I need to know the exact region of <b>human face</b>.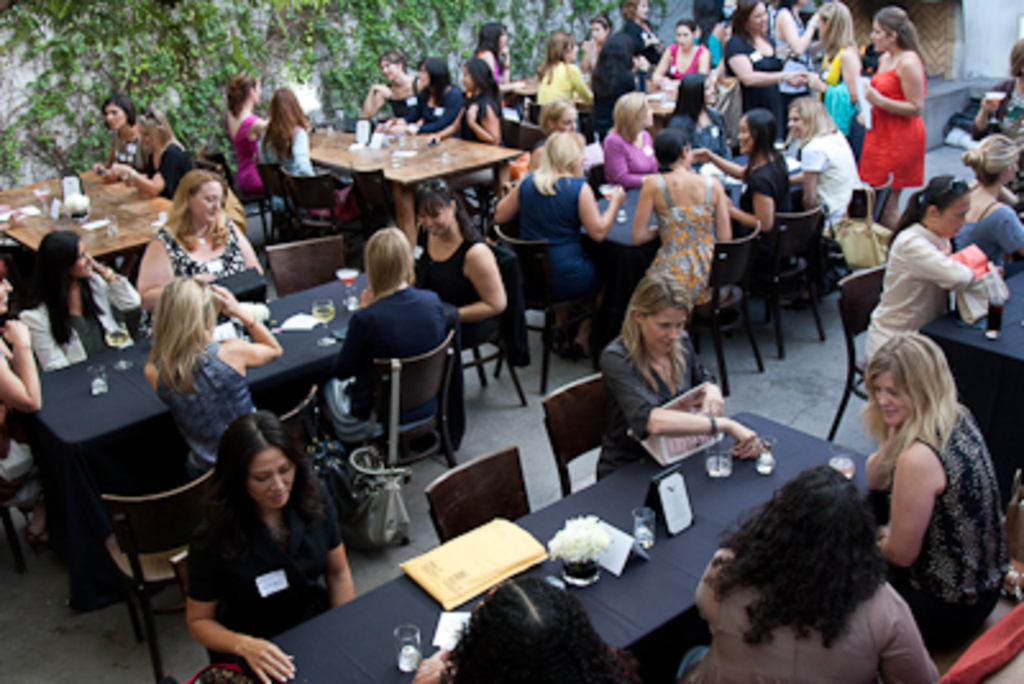
Region: (868, 369, 904, 433).
